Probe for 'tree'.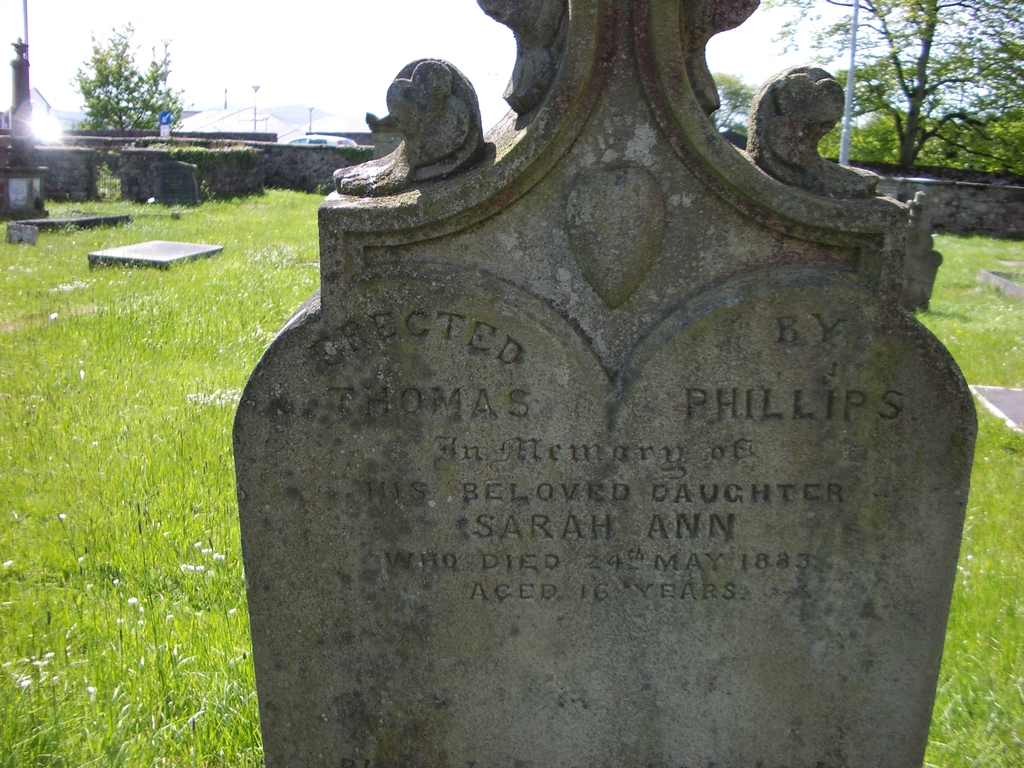
Probe result: <bbox>72, 43, 172, 129</bbox>.
